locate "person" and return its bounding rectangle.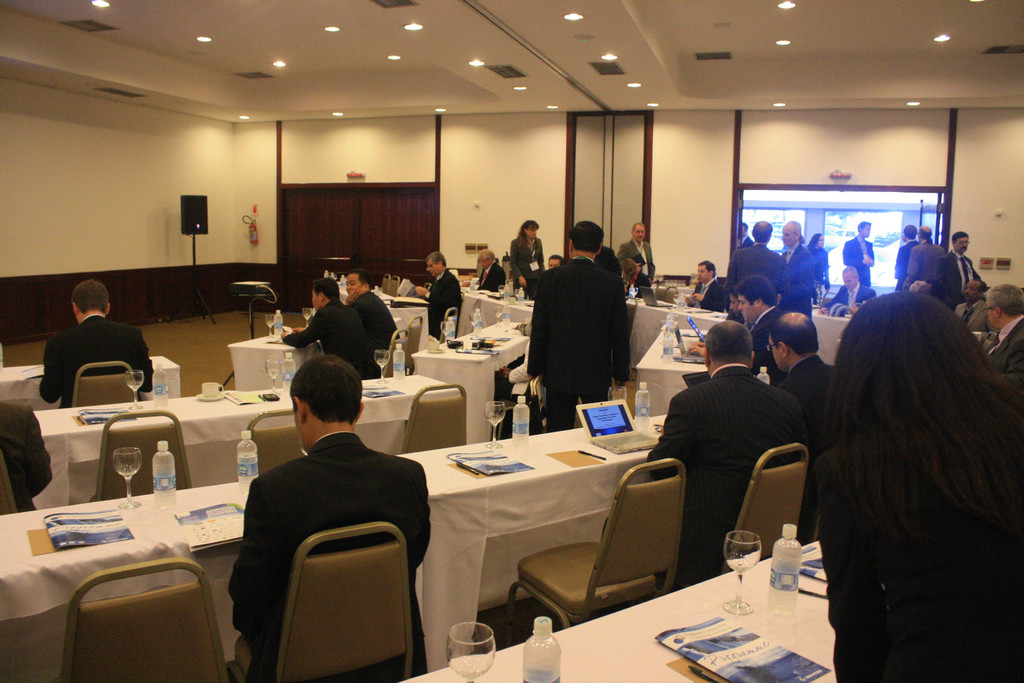
[979,292,1023,371].
